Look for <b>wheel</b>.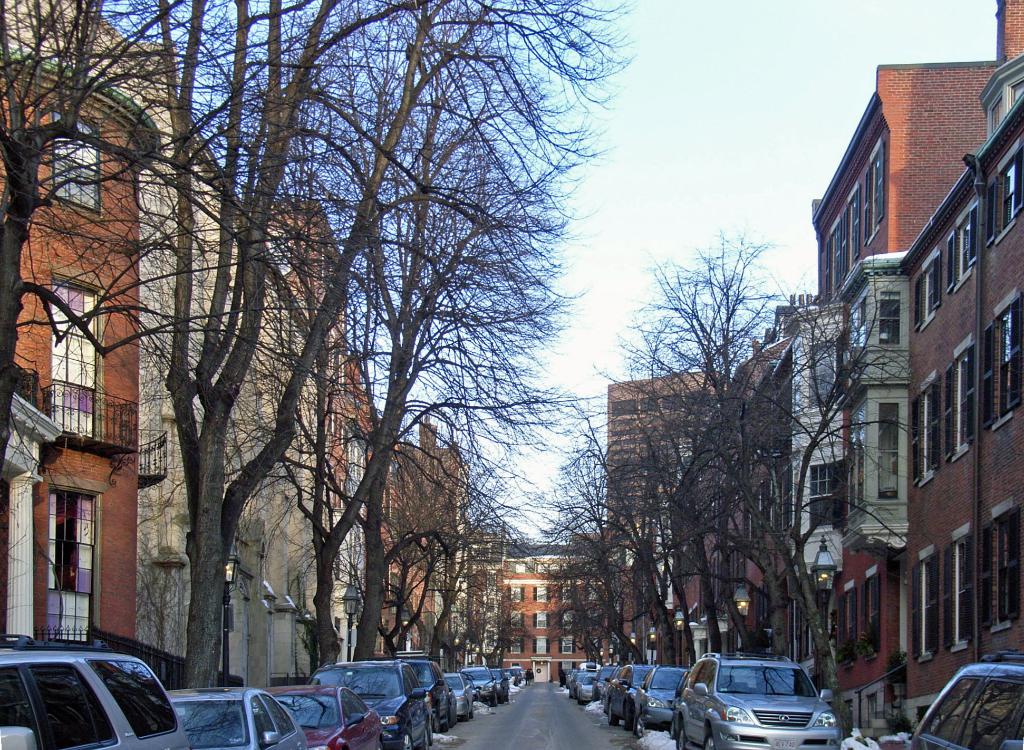
Found: (x1=604, y1=700, x2=619, y2=729).
